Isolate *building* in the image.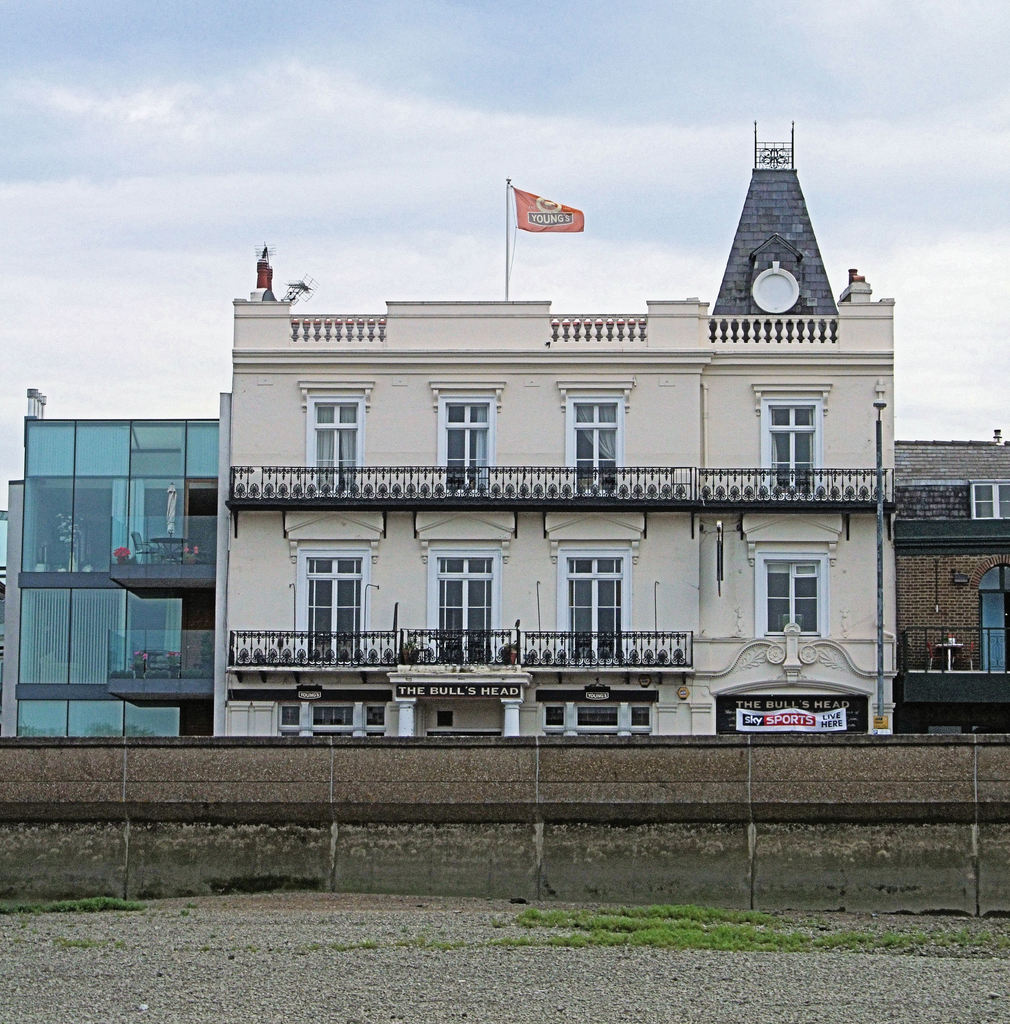
Isolated region: {"left": 0, "top": 371, "right": 223, "bottom": 741}.
